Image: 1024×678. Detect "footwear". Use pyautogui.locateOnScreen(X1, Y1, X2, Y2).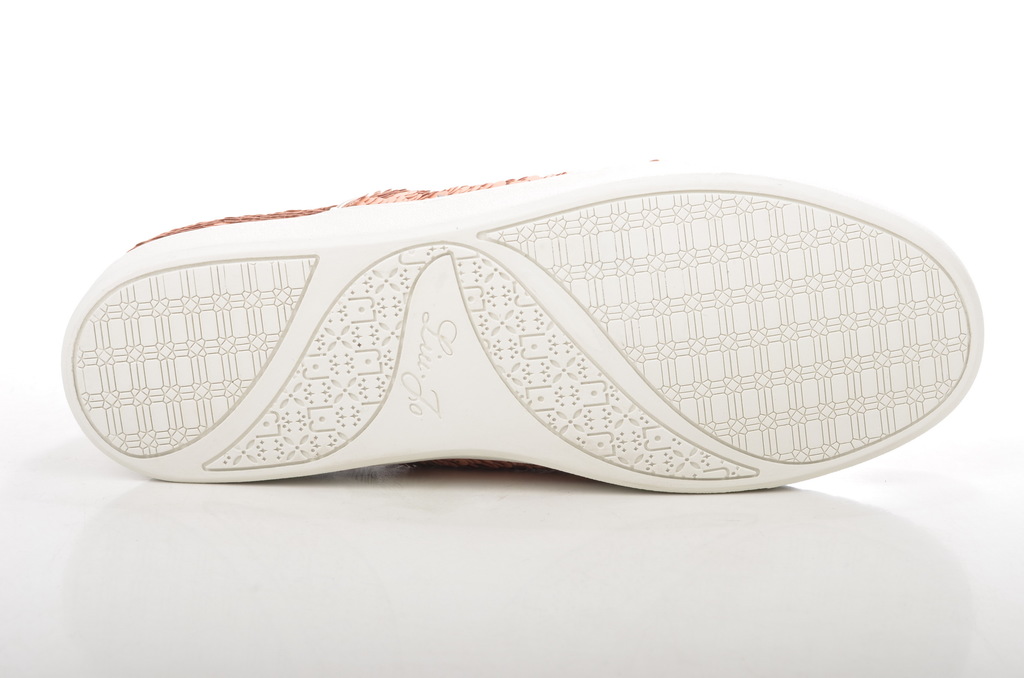
pyautogui.locateOnScreen(68, 164, 989, 499).
